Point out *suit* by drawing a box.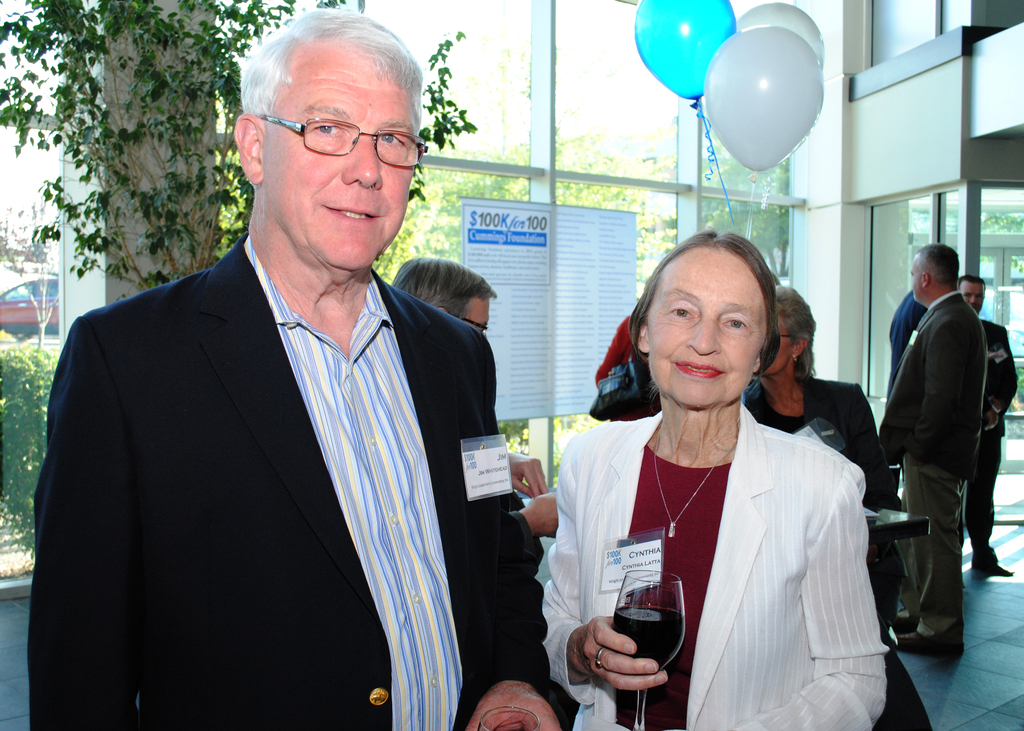
bbox=[884, 239, 1011, 645].
